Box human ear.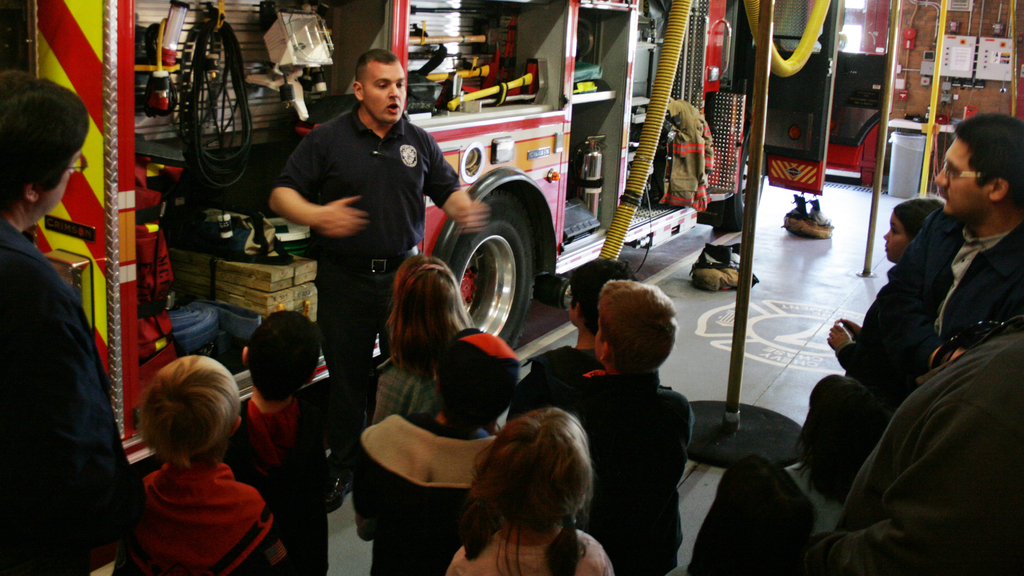
600:343:611:362.
